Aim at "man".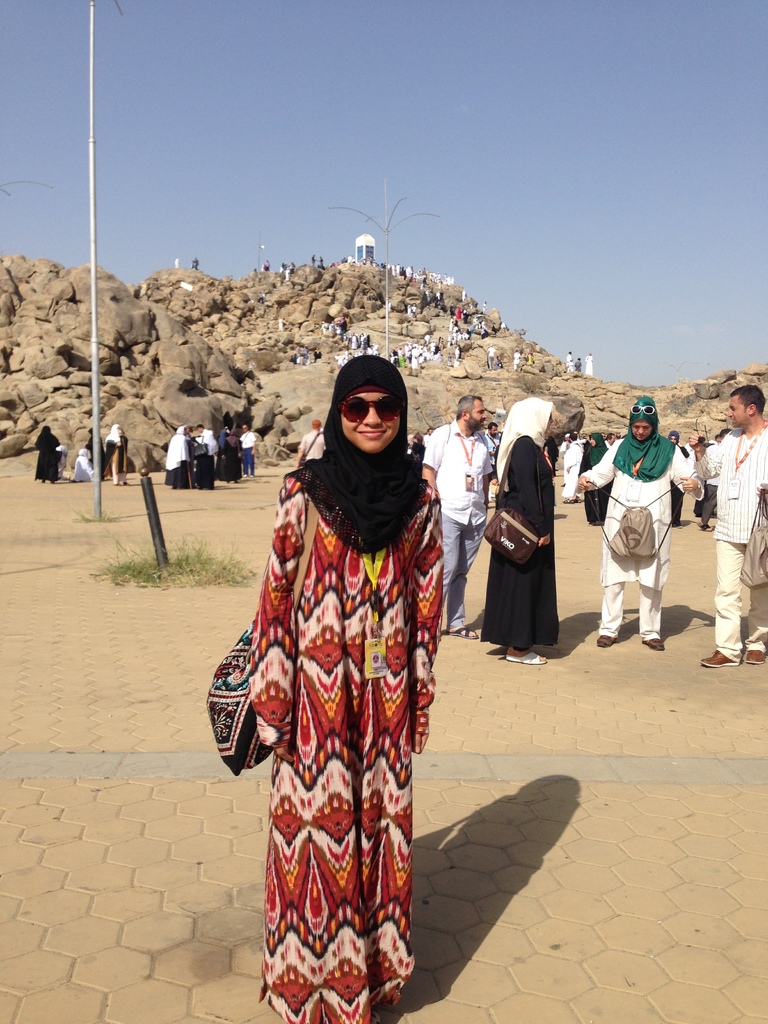
Aimed at (left=410, top=344, right=419, bottom=371).
